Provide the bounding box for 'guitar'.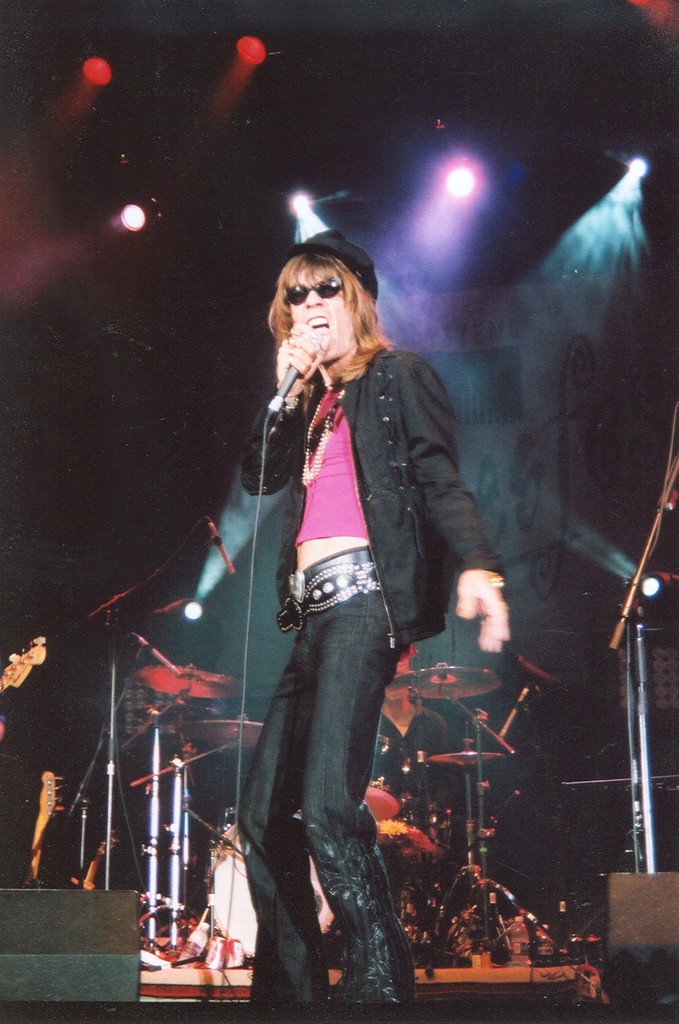
(0,636,49,697).
